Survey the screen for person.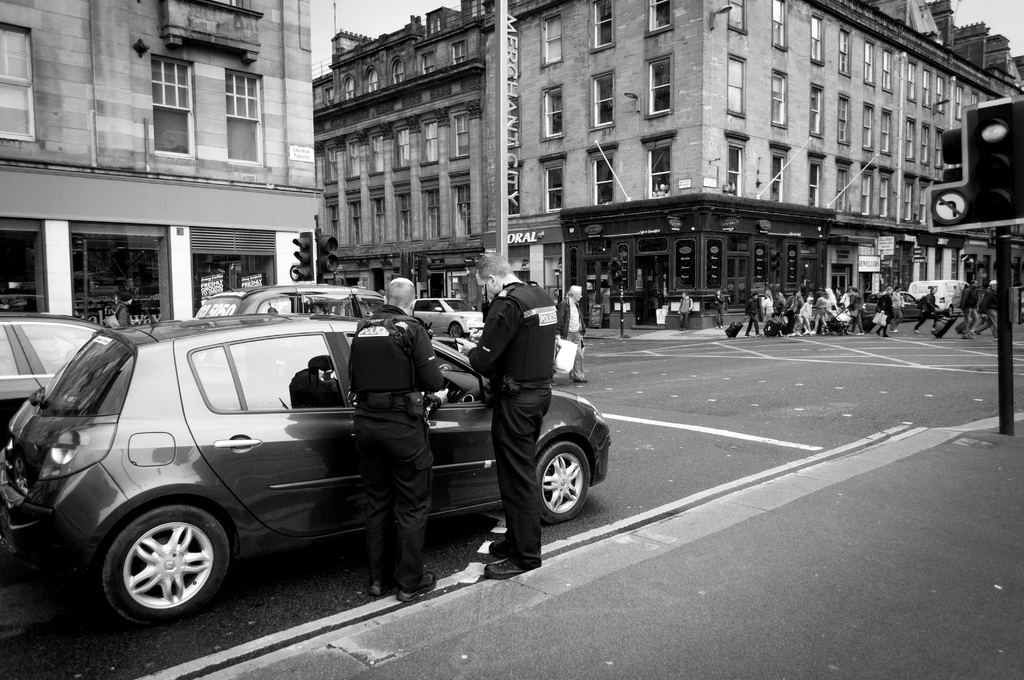
Survey found: bbox=[710, 289, 730, 327].
